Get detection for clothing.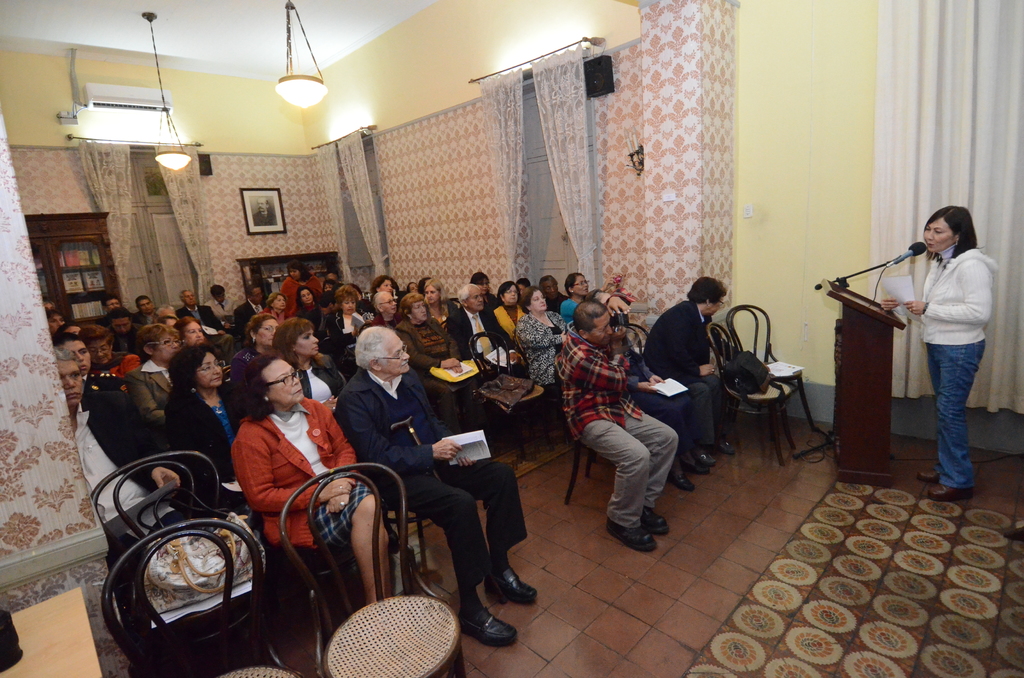
Detection: box(328, 367, 525, 596).
